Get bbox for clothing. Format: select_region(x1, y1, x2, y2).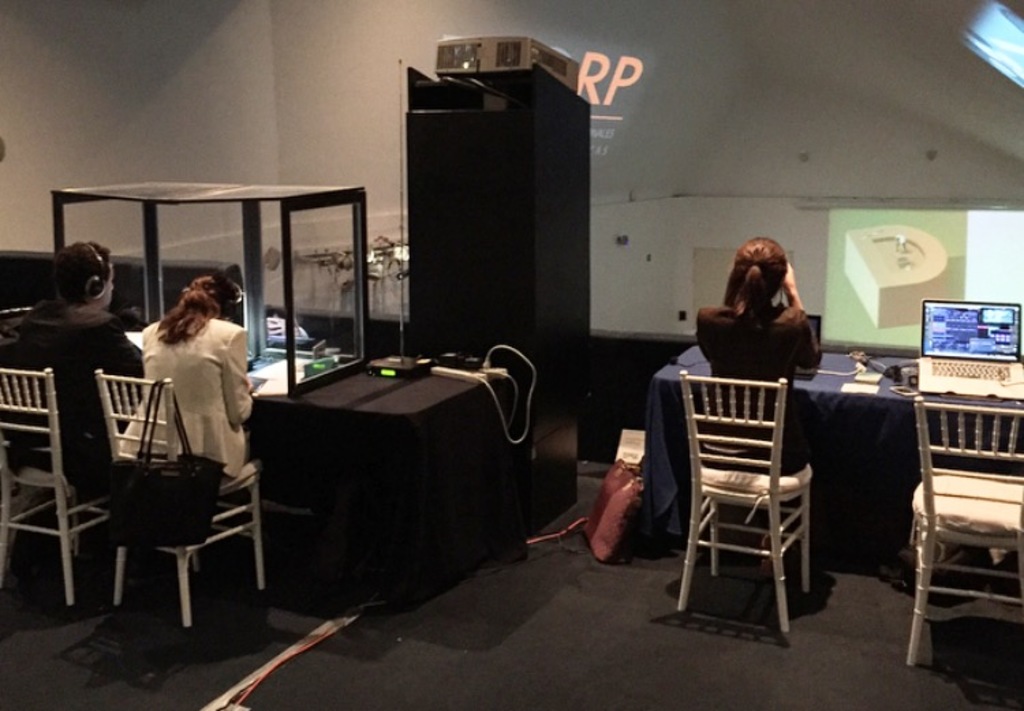
select_region(689, 304, 838, 577).
